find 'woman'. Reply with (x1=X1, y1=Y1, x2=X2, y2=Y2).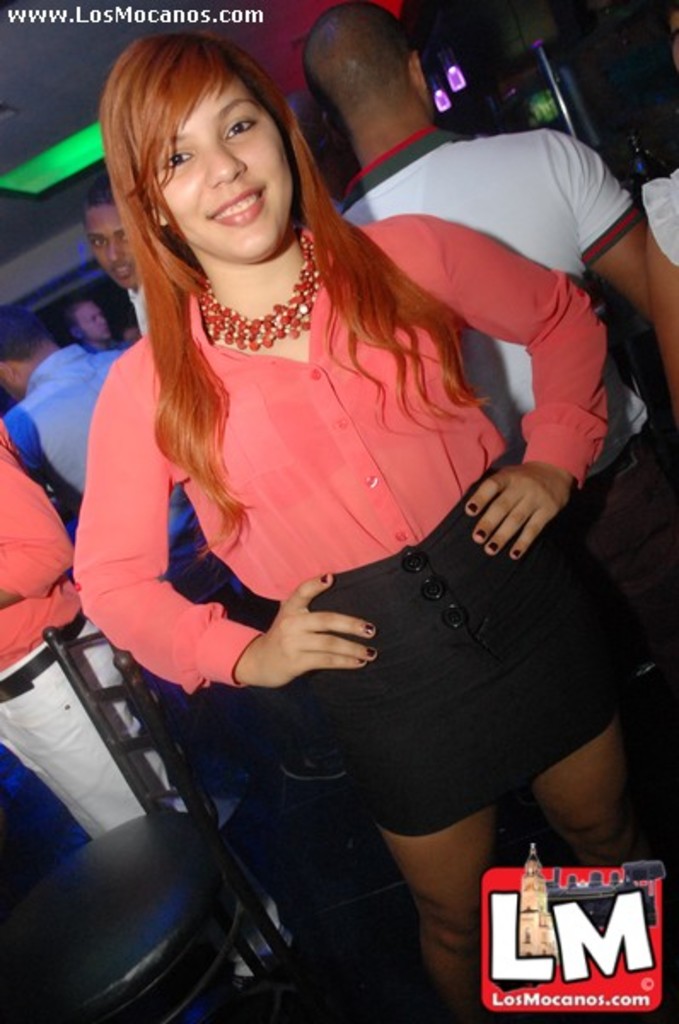
(x1=56, y1=31, x2=619, y2=980).
